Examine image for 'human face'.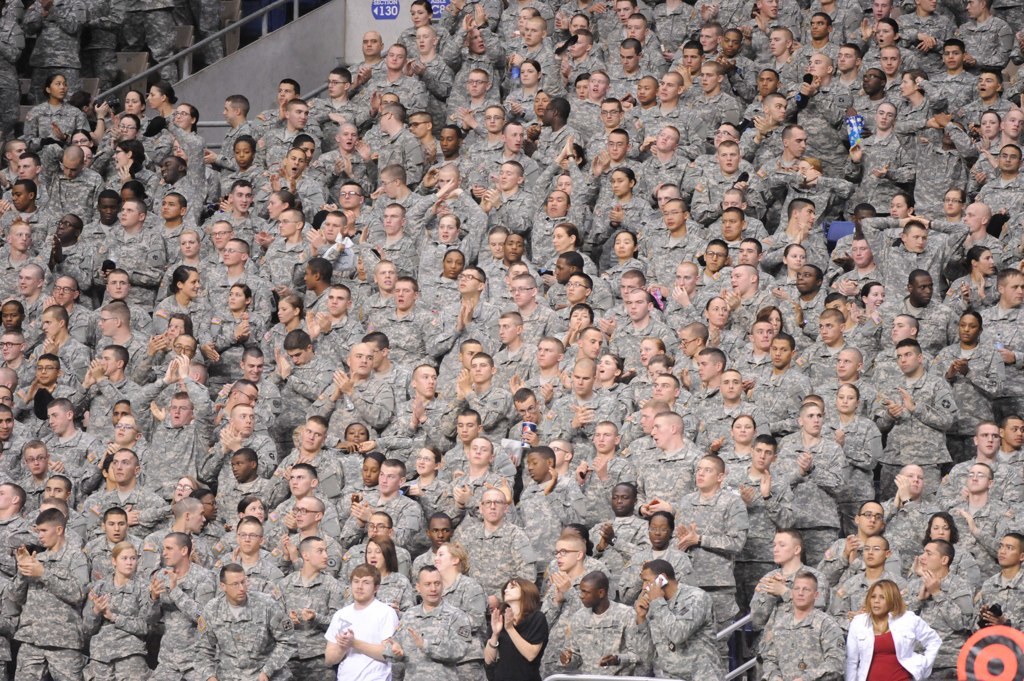
Examination result: x1=634 y1=333 x2=660 y2=367.
